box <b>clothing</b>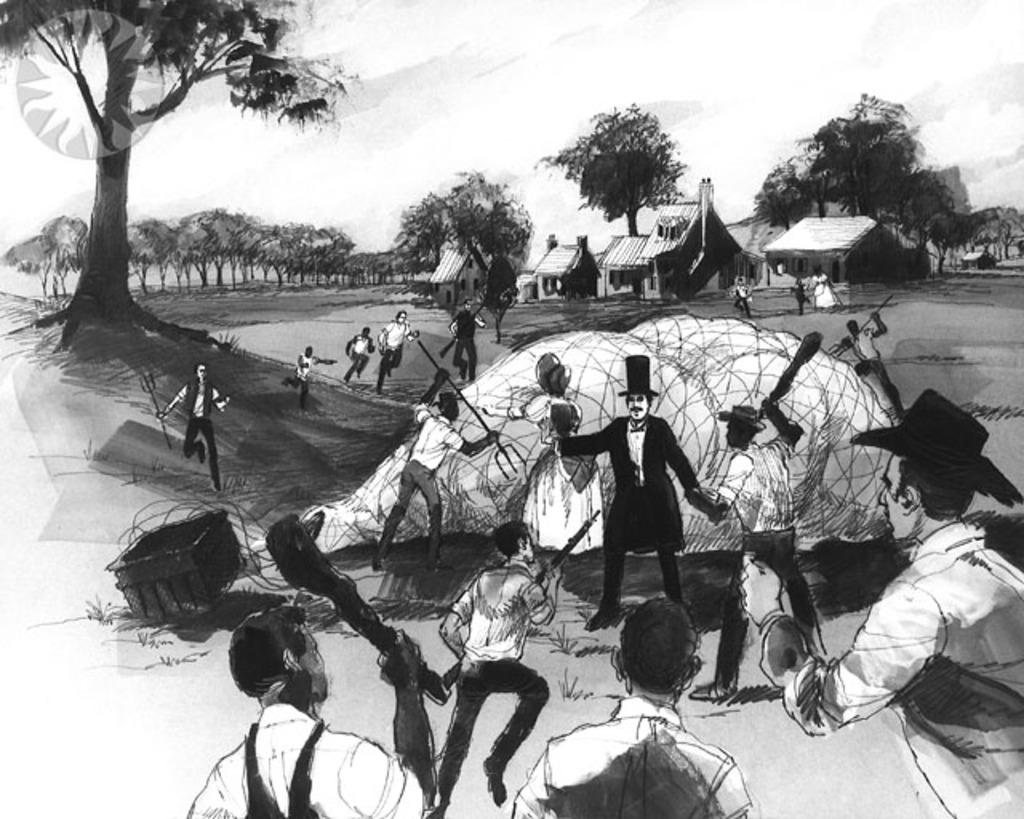
{"left": 810, "top": 274, "right": 829, "bottom": 307}
